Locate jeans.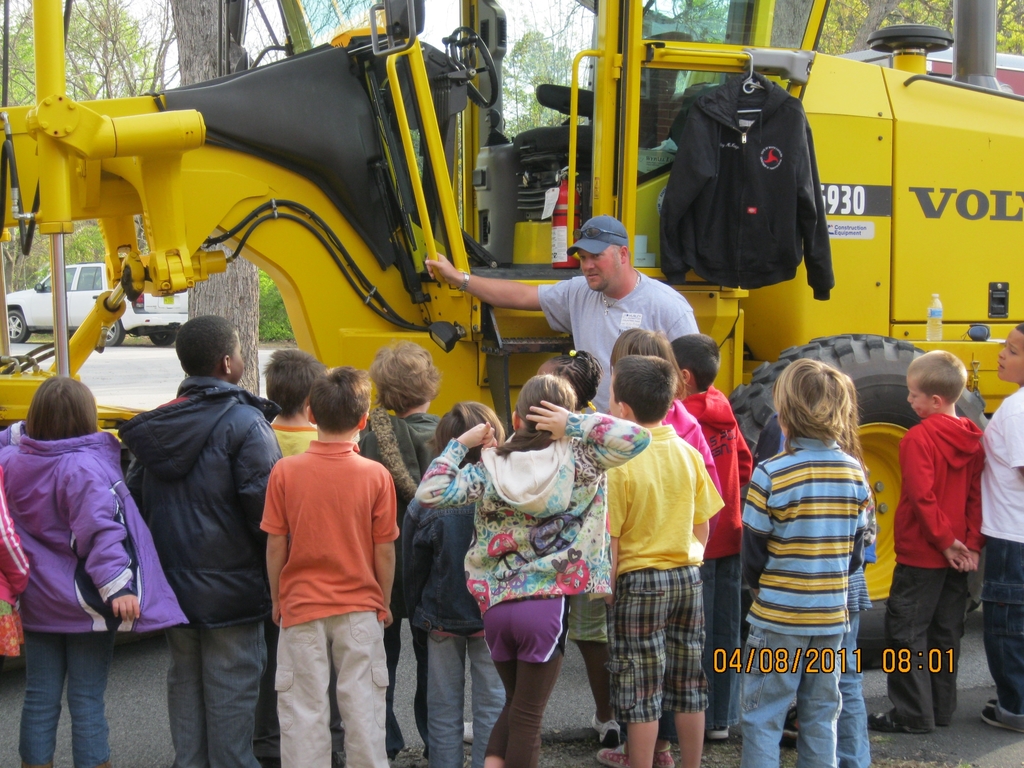
Bounding box: Rect(877, 557, 973, 726).
